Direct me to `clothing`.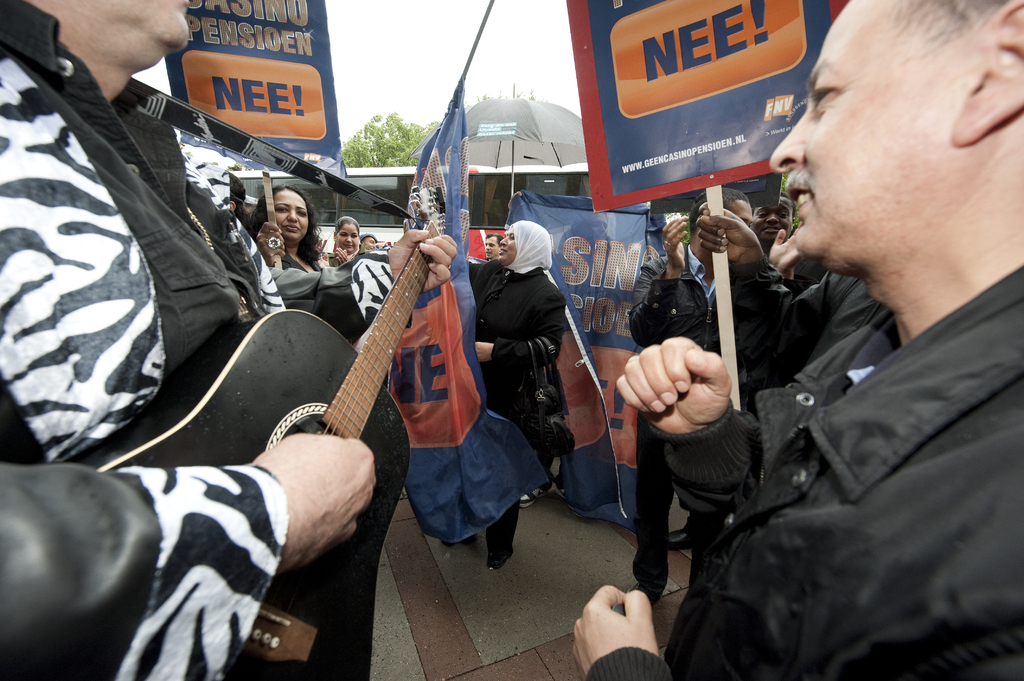
Direction: detection(718, 267, 873, 410).
